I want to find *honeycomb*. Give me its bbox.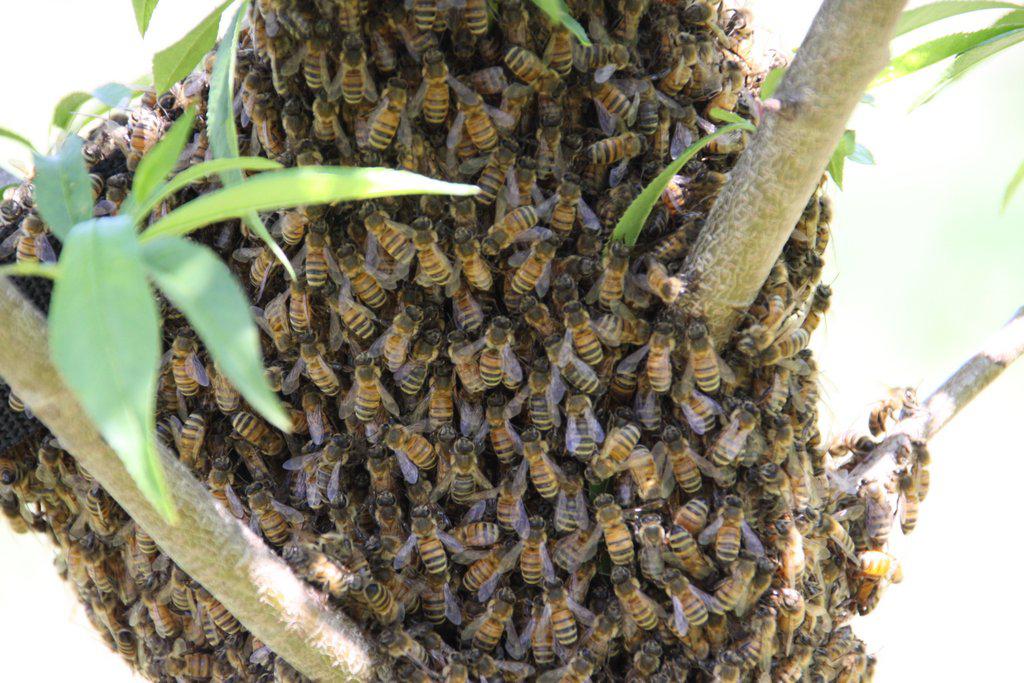
(x1=0, y1=0, x2=876, y2=679).
